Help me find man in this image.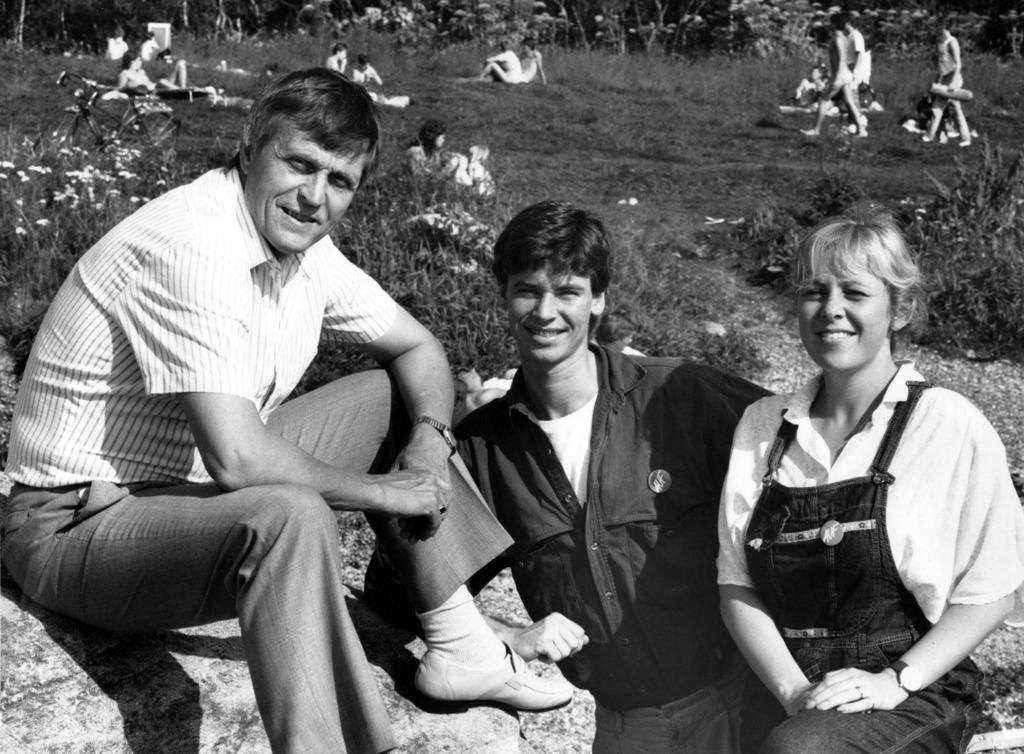
Found it: 921:17:972:145.
